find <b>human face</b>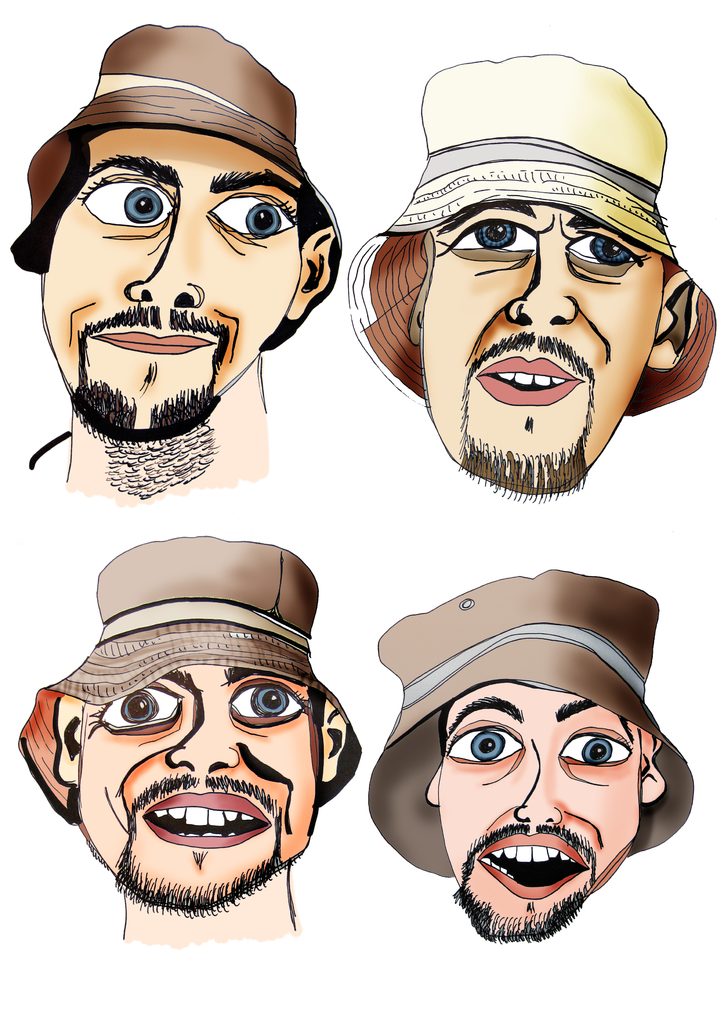
left=421, top=204, right=664, bottom=495
